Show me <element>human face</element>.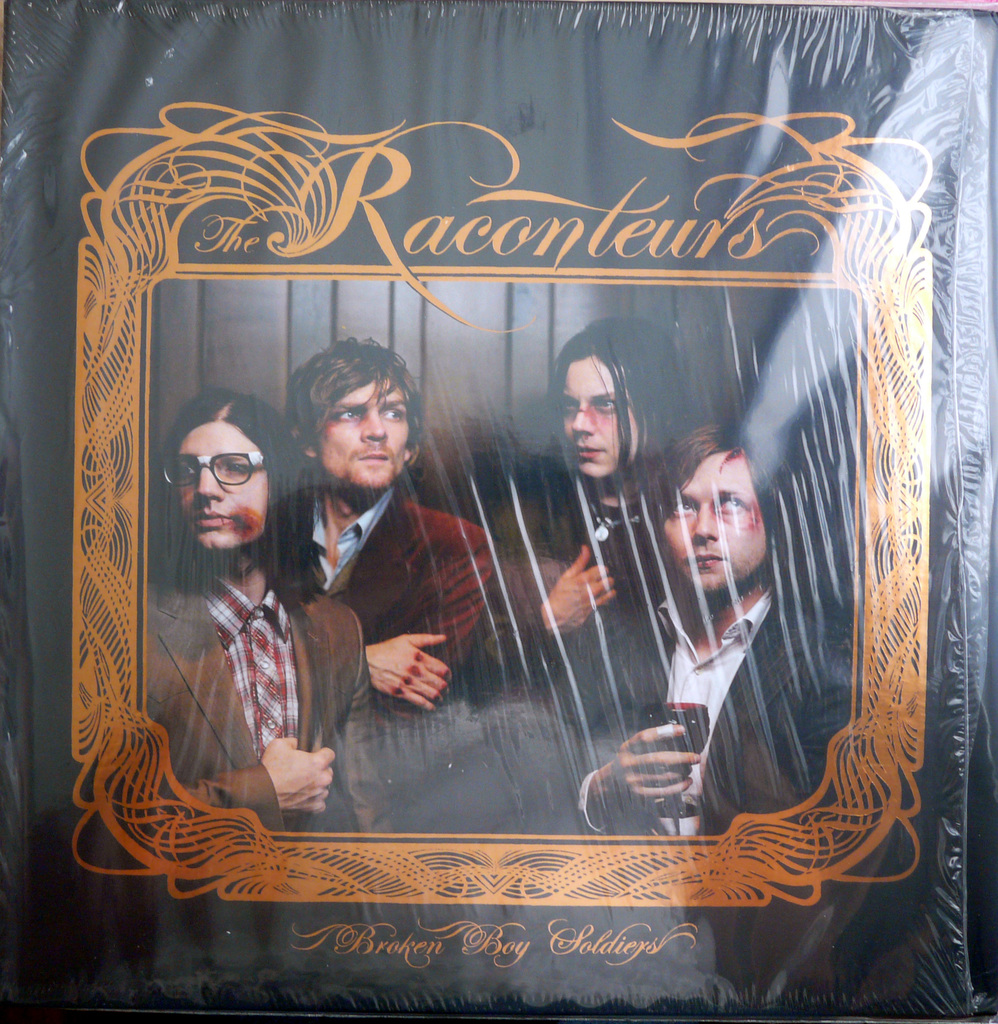
<element>human face</element> is here: bbox(663, 454, 769, 604).
